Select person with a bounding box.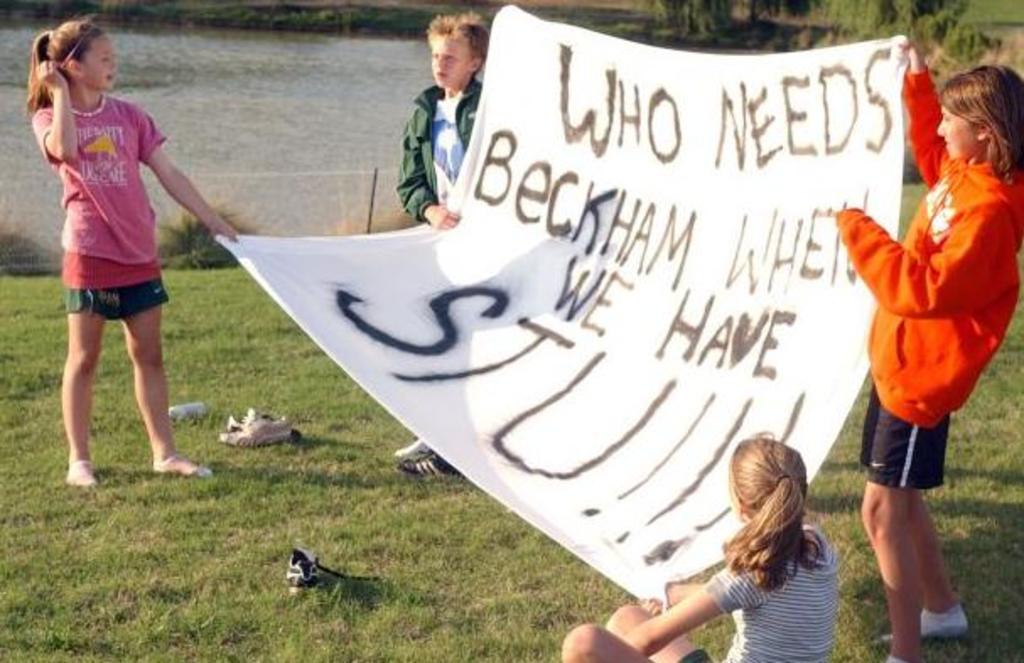
select_region(29, 15, 245, 489).
